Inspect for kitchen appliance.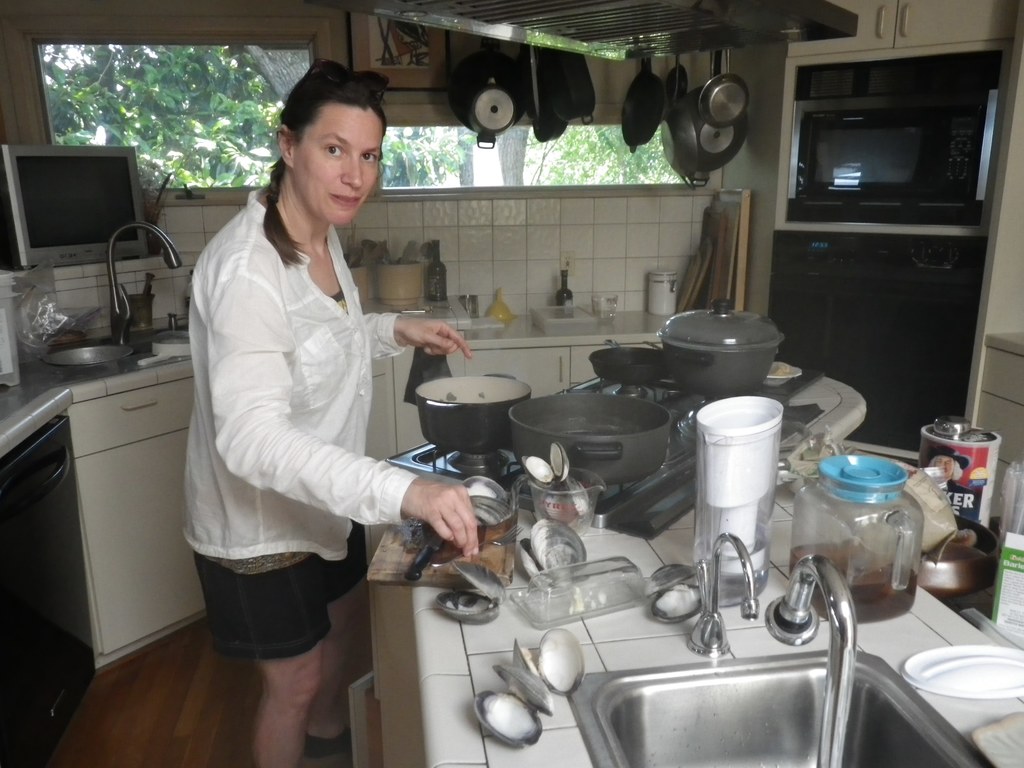
Inspection: 662,296,785,396.
